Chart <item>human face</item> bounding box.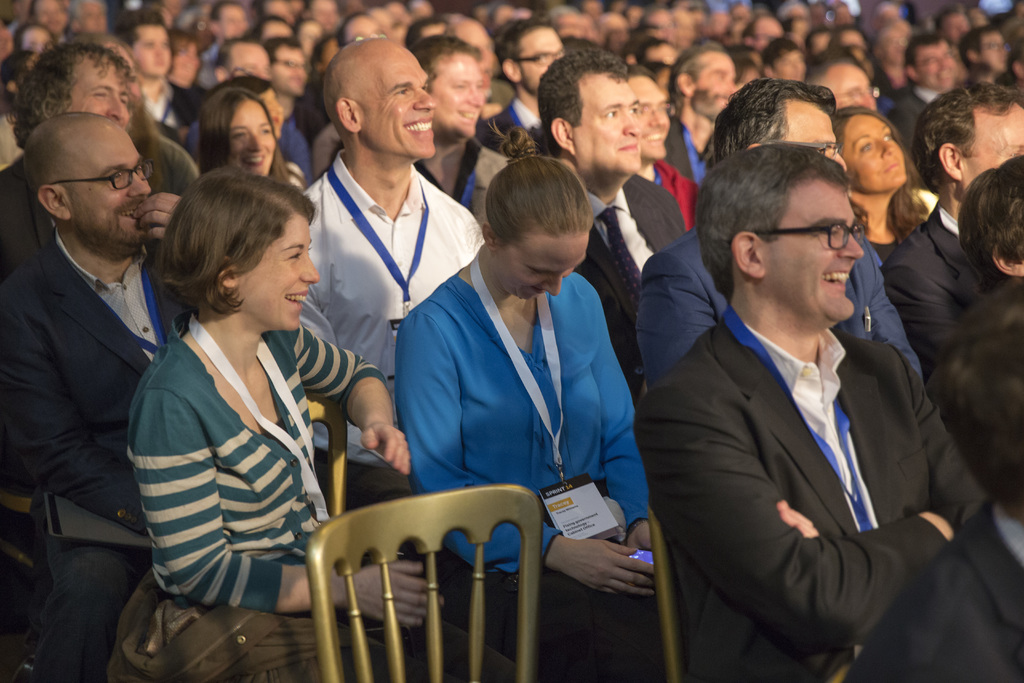
Charted: [x1=782, y1=111, x2=845, y2=169].
